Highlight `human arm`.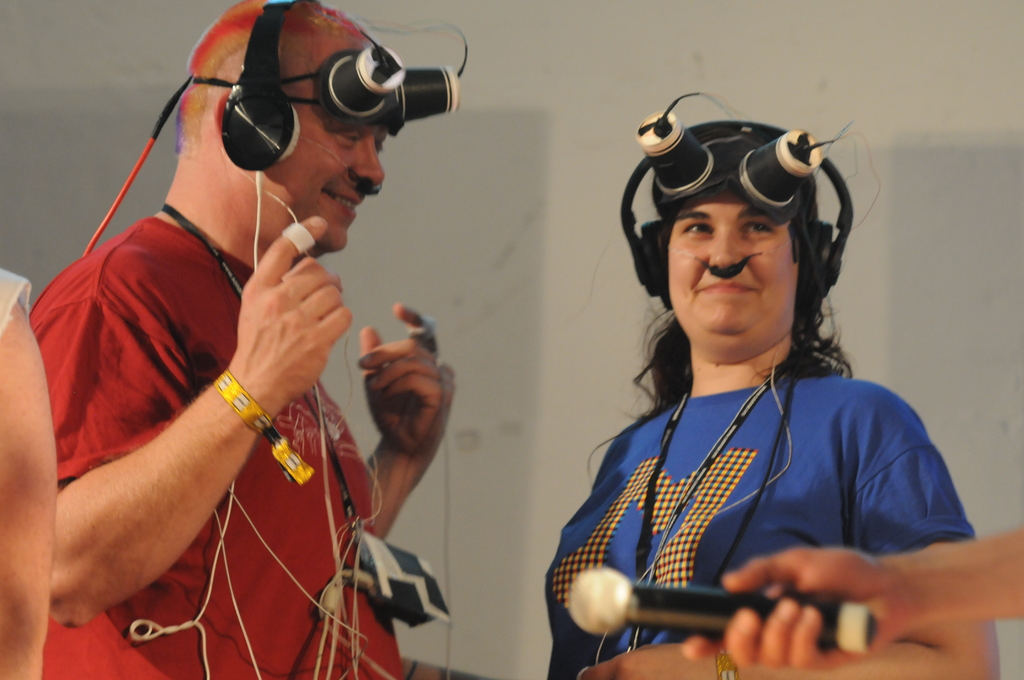
Highlighted region: x1=676 y1=524 x2=1023 y2=673.
